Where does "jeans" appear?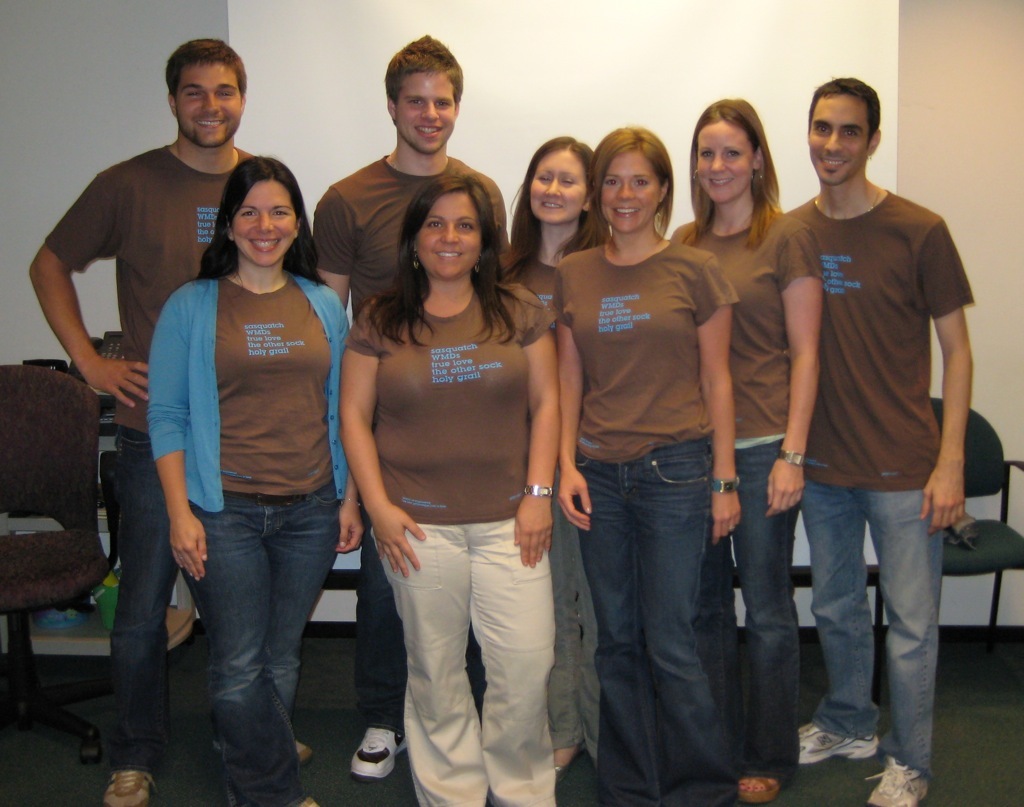
Appears at region(801, 484, 943, 776).
